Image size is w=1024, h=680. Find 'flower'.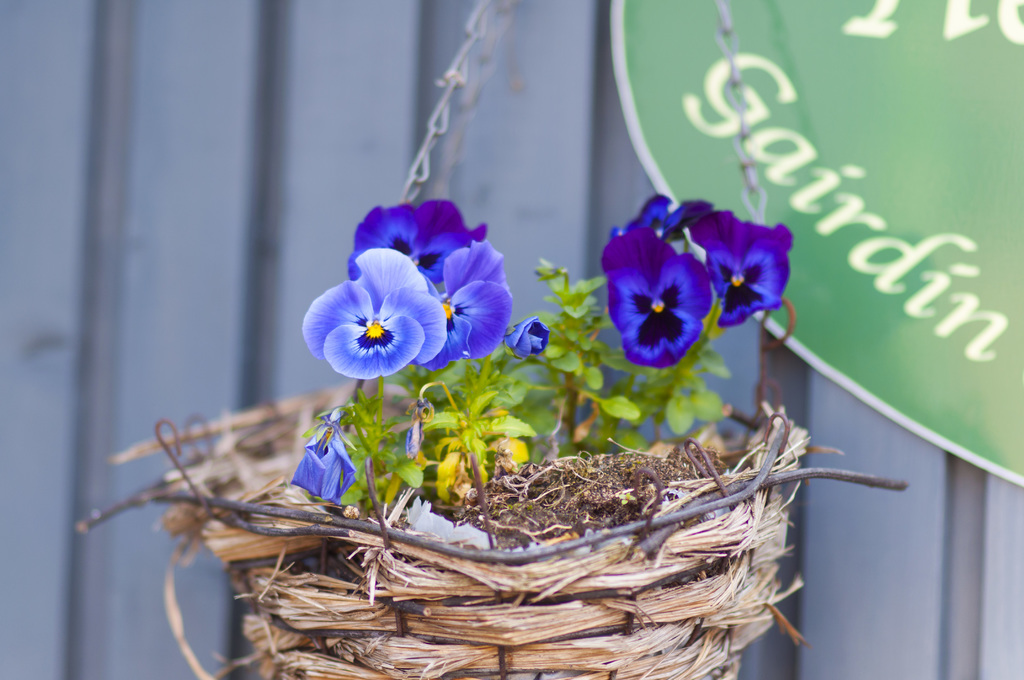
l=420, t=238, r=516, b=371.
